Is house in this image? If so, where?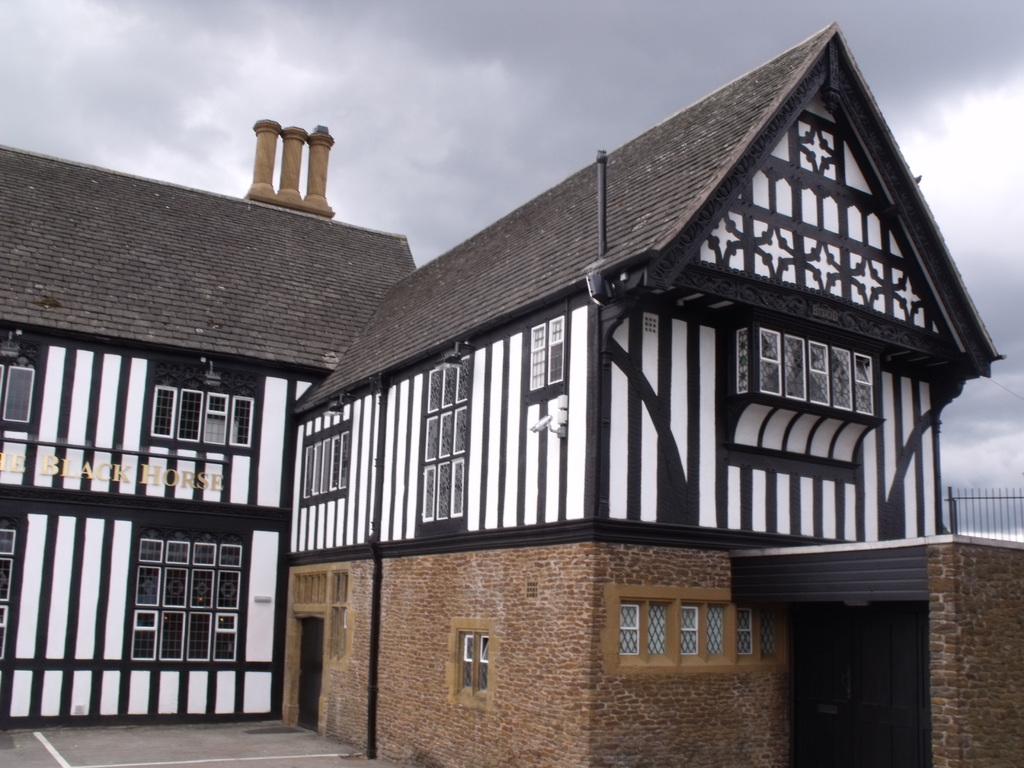
Yes, at left=3, top=24, right=1018, bottom=760.
